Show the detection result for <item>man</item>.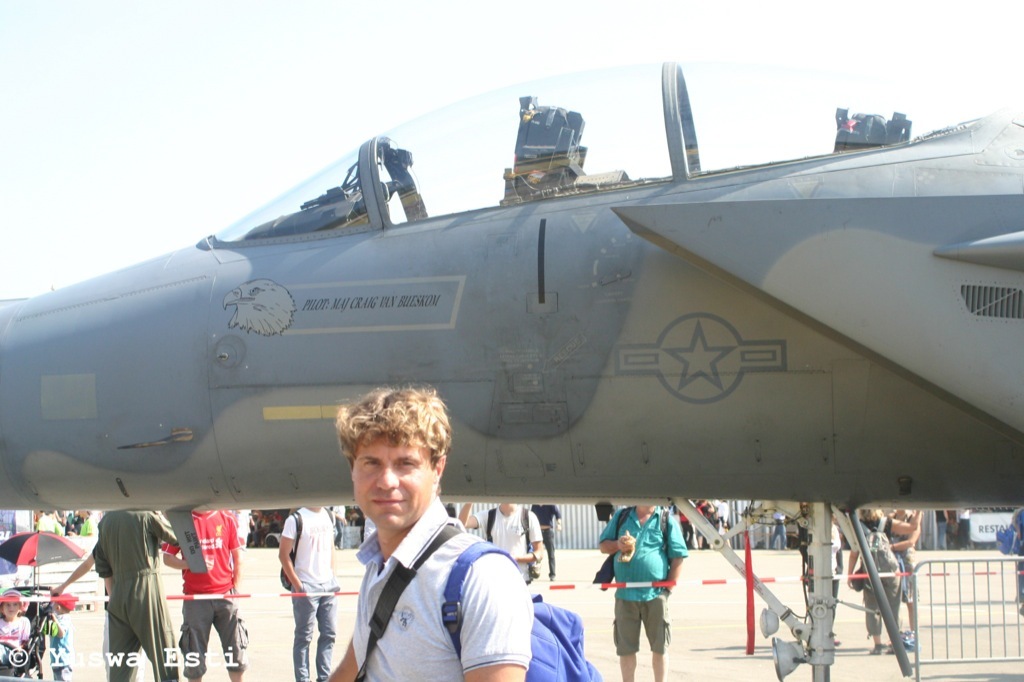
bbox(597, 504, 684, 681).
